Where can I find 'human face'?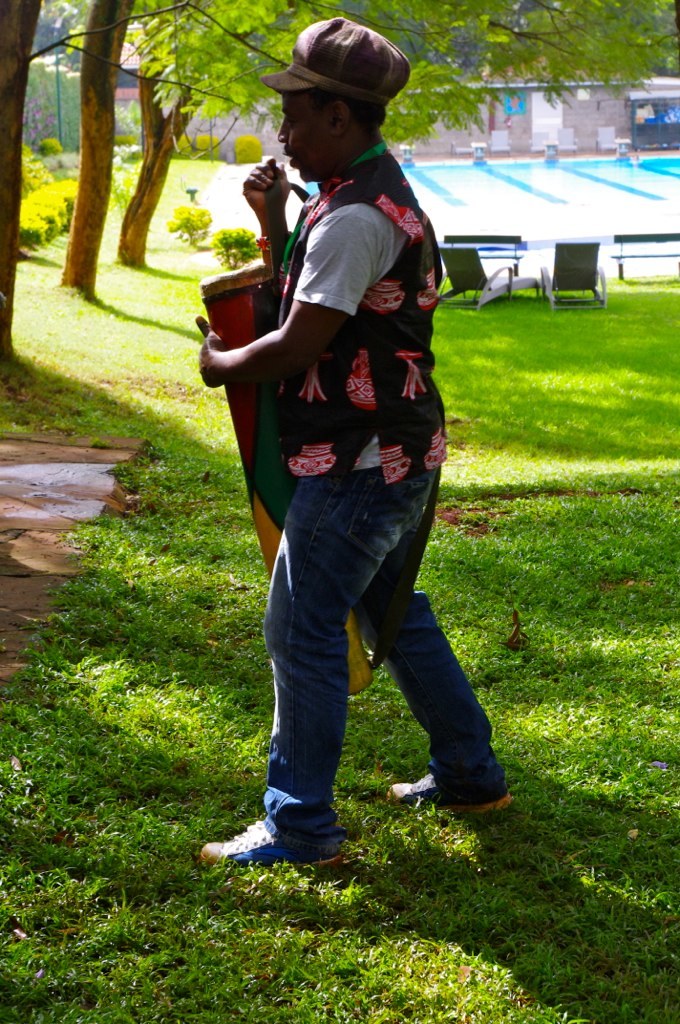
You can find it at <box>271,90,328,179</box>.
